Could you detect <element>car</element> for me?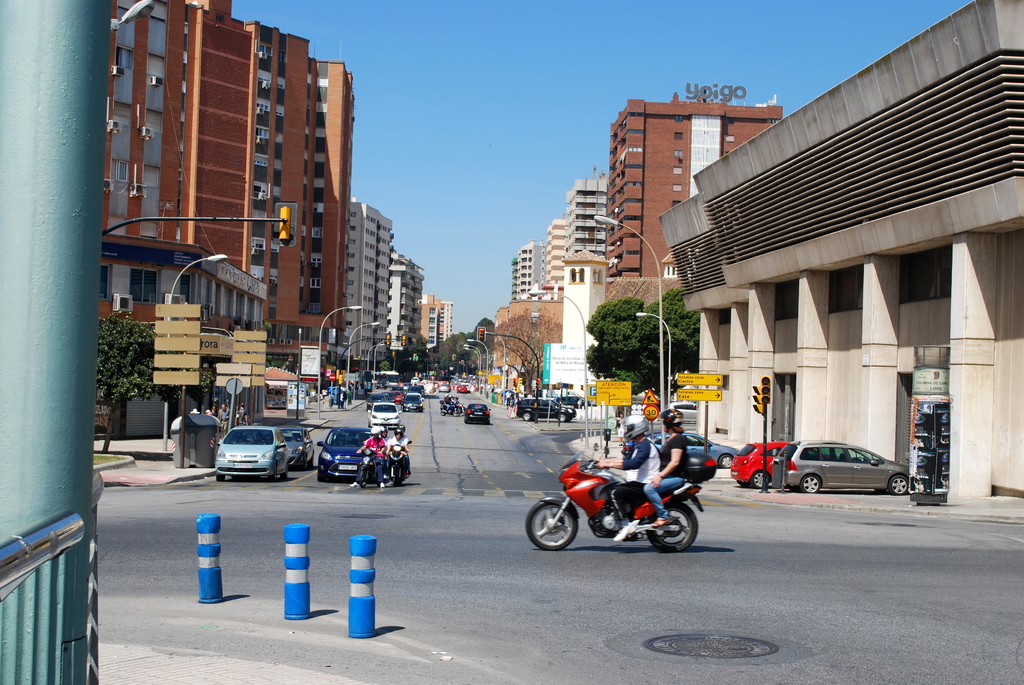
Detection result: x1=436 y1=382 x2=452 y2=393.
